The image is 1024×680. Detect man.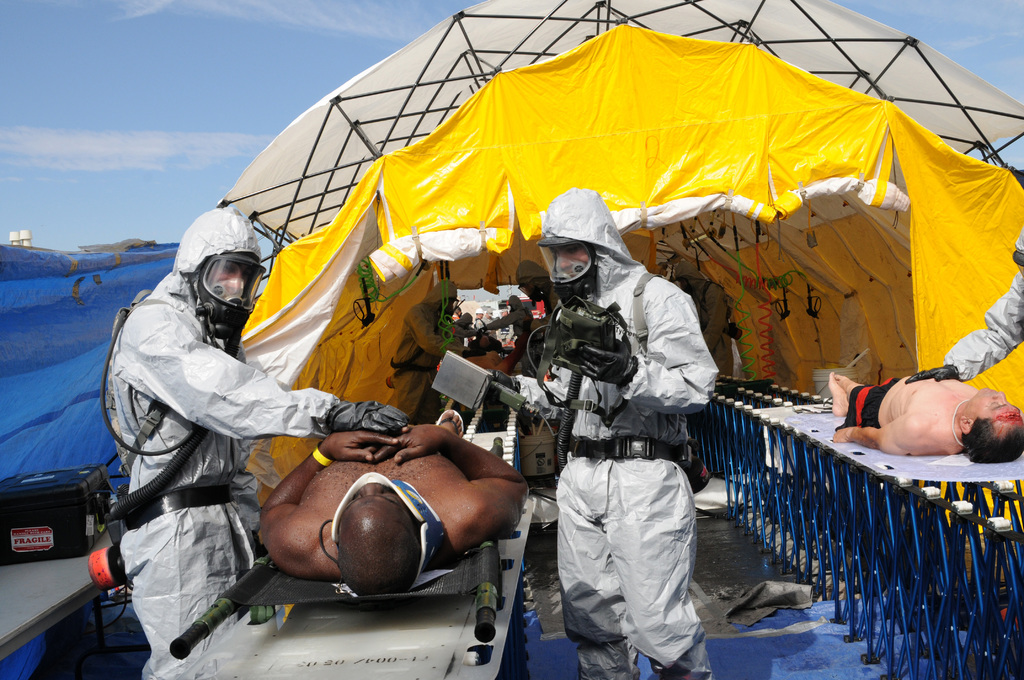
Detection: box(828, 371, 1023, 464).
